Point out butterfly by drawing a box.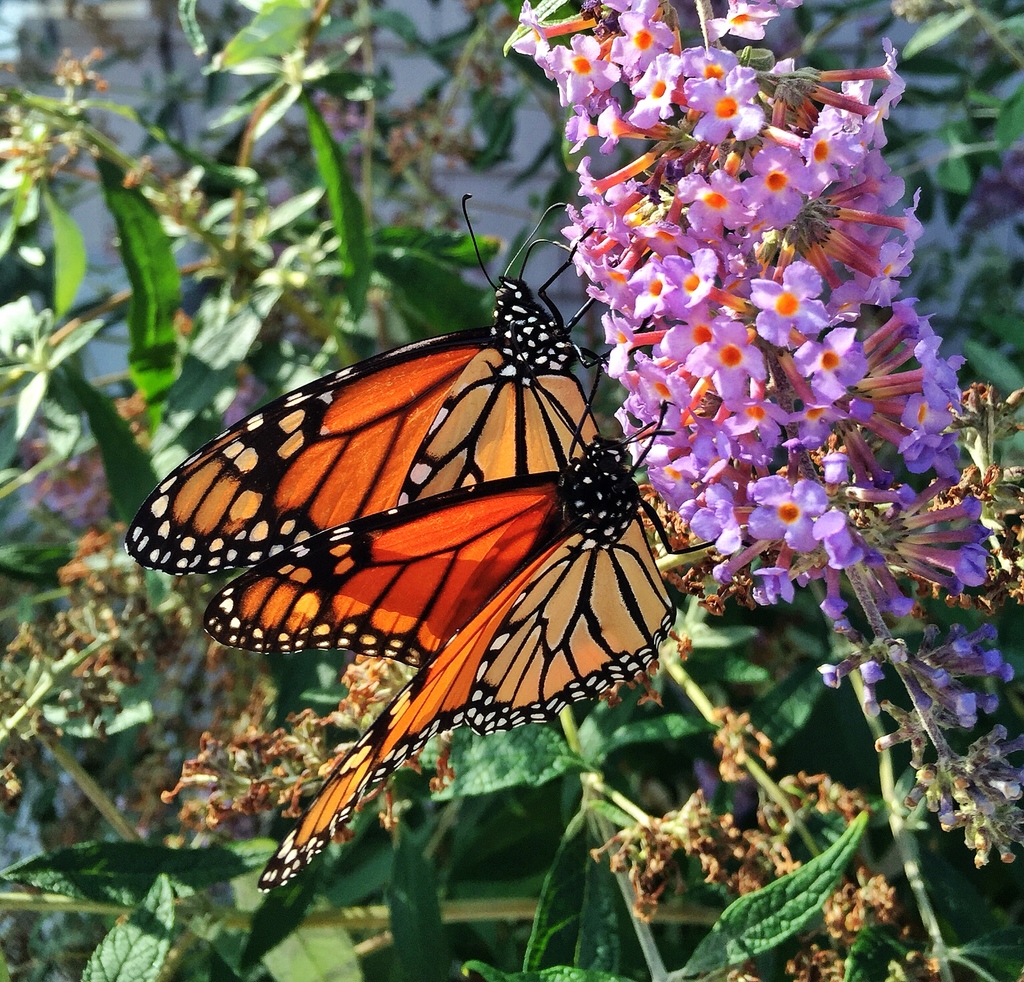
<box>100,189,685,600</box>.
